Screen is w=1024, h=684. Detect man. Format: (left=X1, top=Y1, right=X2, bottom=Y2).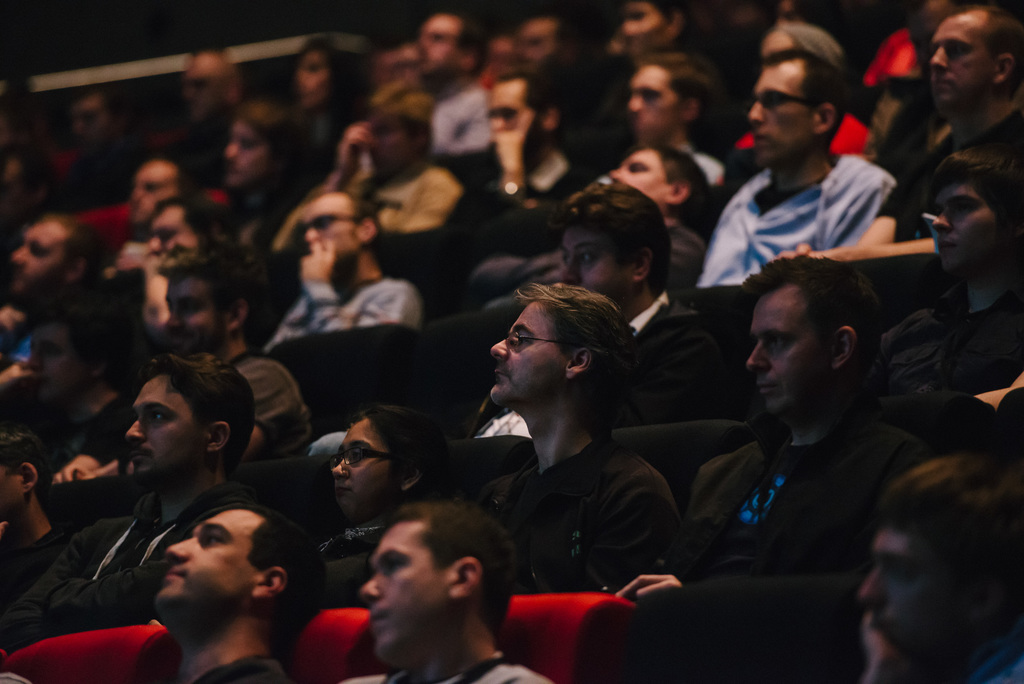
(left=868, top=140, right=1021, bottom=402).
